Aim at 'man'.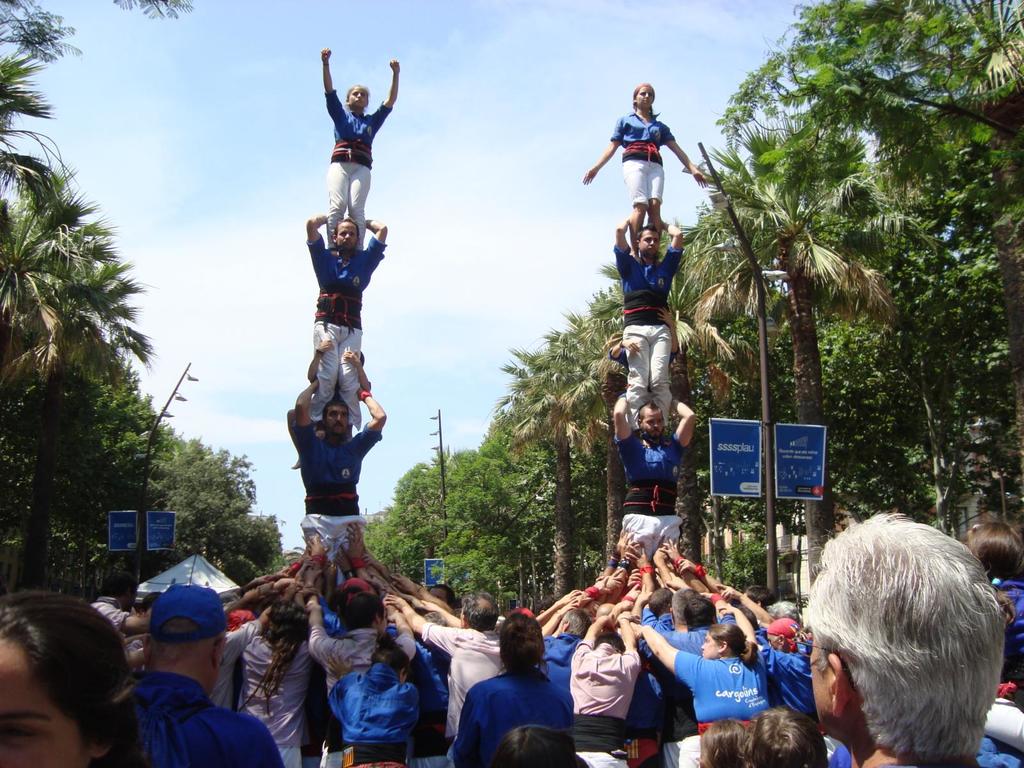
Aimed at BBox(305, 583, 438, 762).
